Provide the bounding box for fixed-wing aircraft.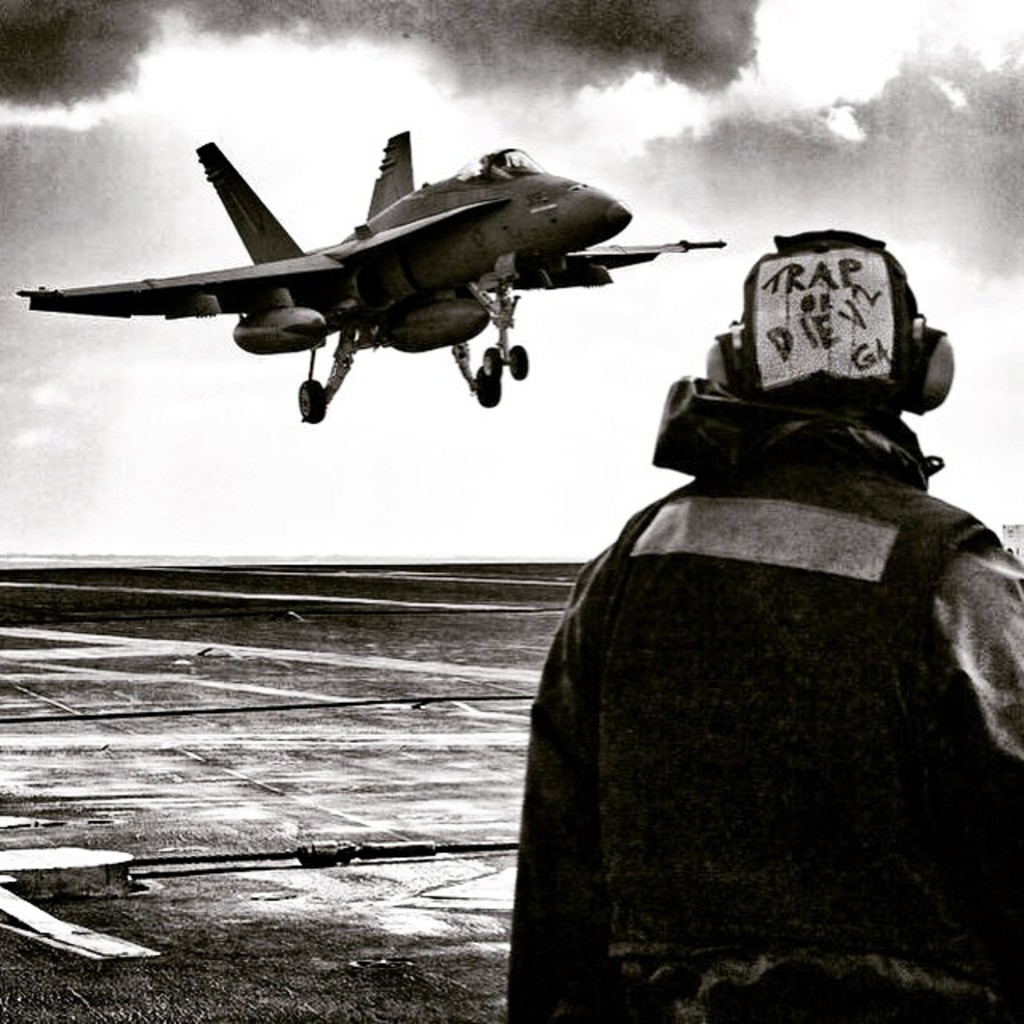
box=[2, 133, 725, 424].
